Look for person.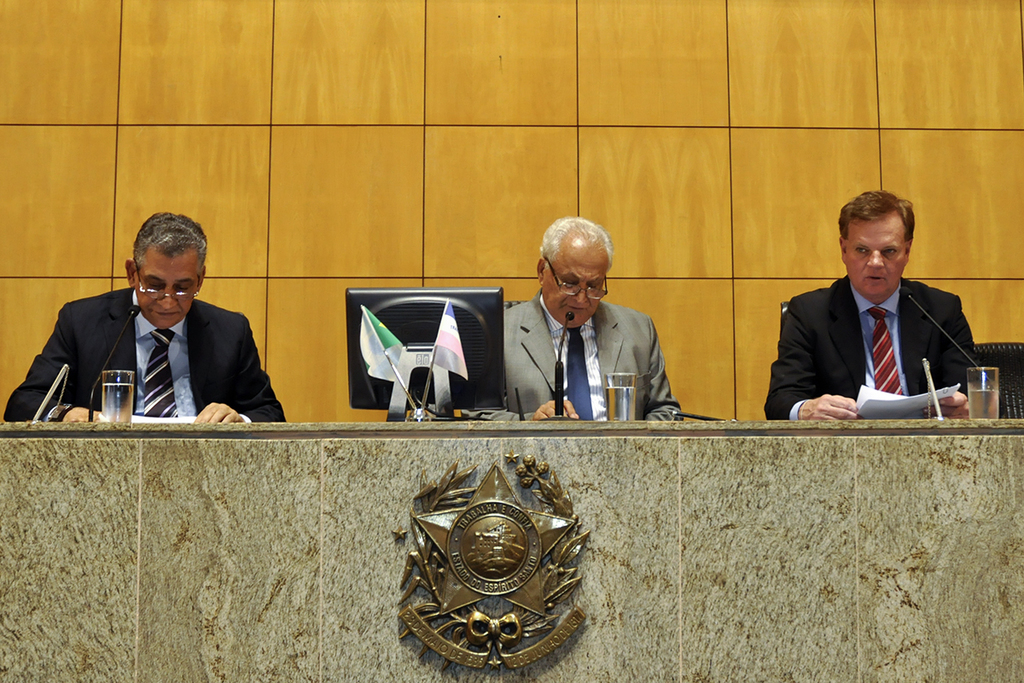
Found: [x1=462, y1=219, x2=685, y2=423].
